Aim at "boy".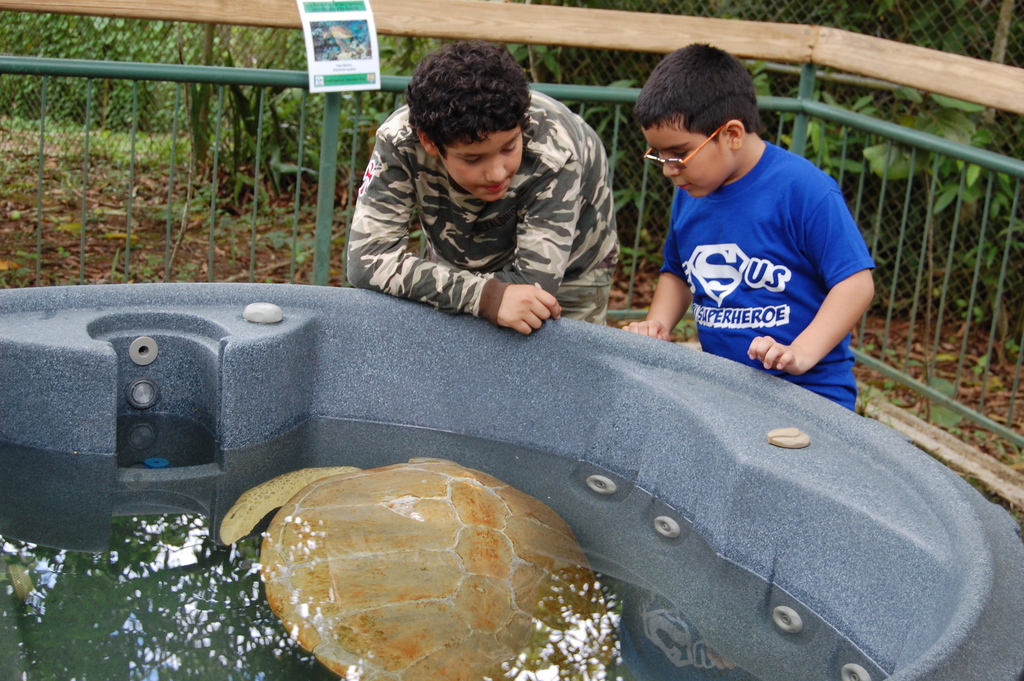
Aimed at crop(607, 65, 900, 407).
